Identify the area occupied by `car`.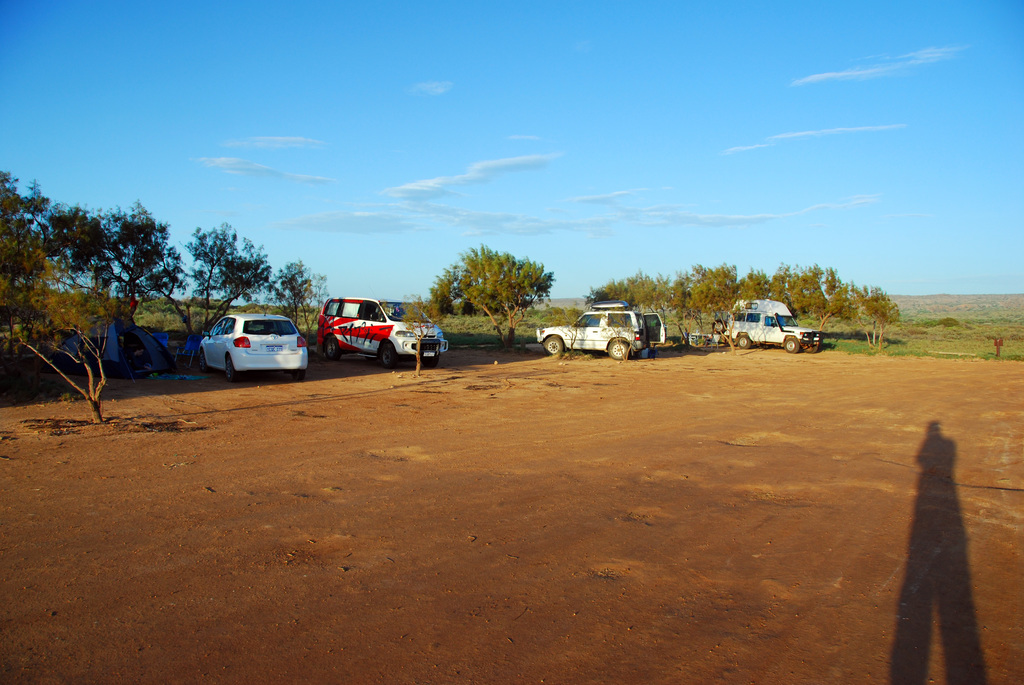
Area: rect(199, 312, 311, 377).
